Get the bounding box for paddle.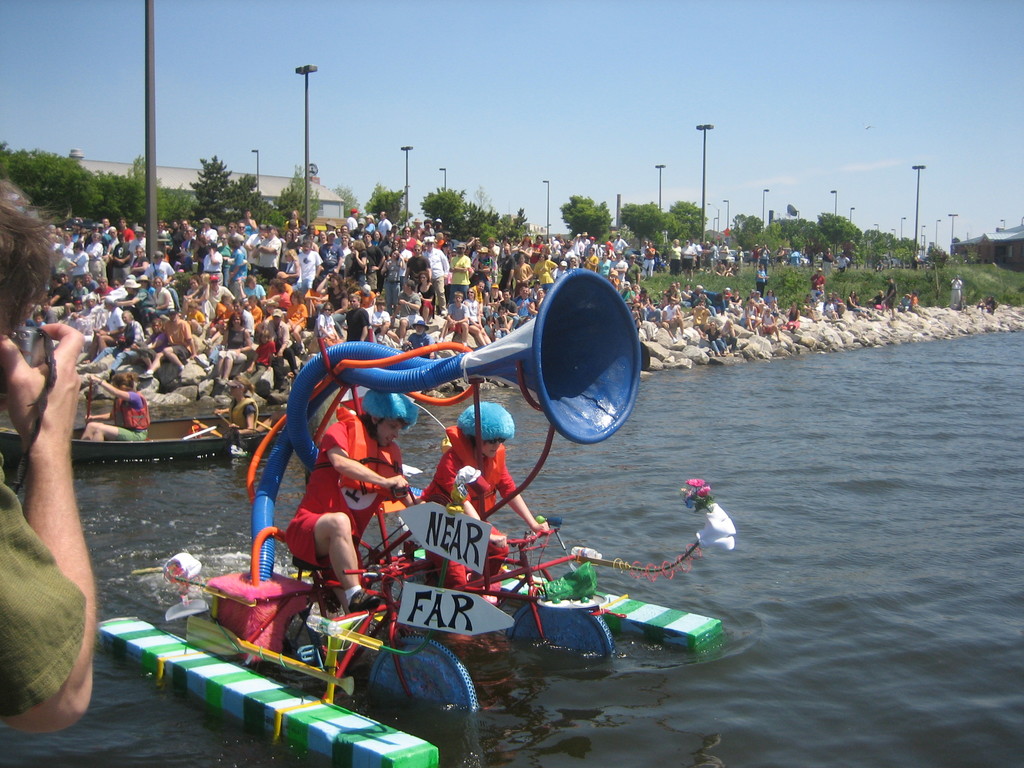
81/371/96/447.
